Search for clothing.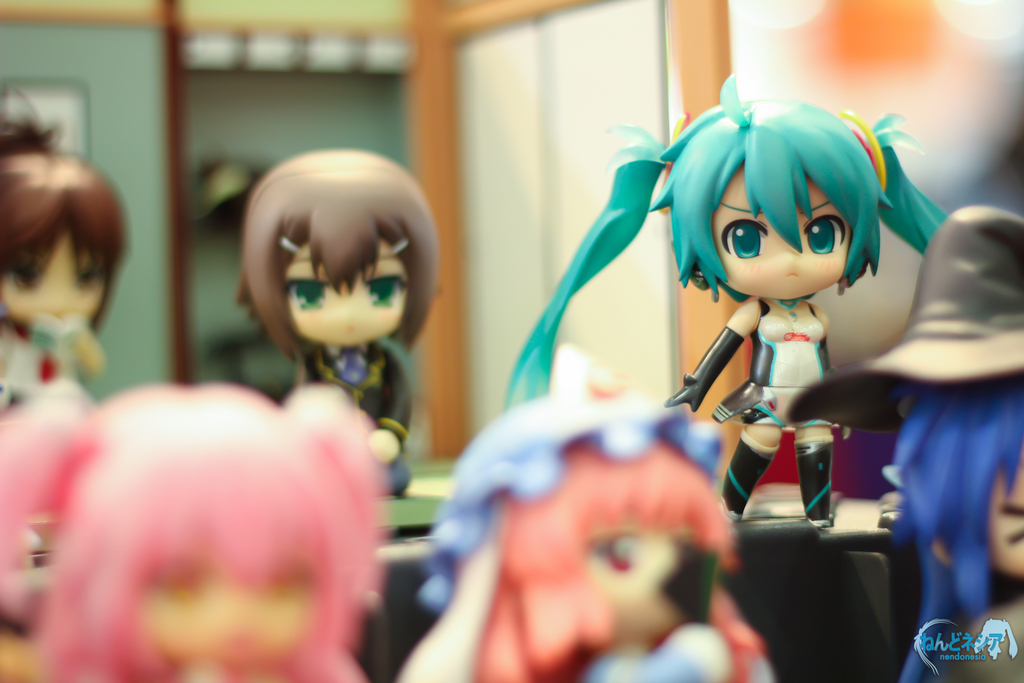
Found at [left=662, top=295, right=833, bottom=523].
